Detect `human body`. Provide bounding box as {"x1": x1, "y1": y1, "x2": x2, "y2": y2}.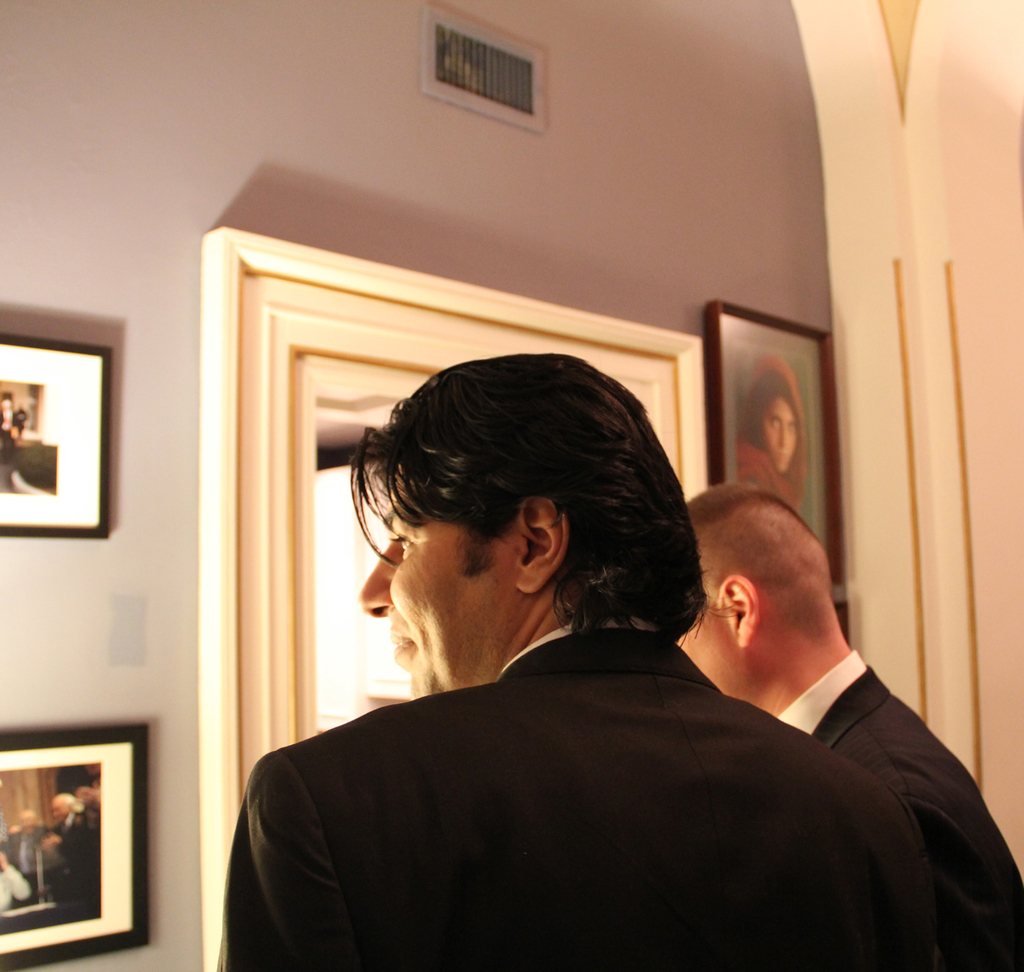
{"x1": 221, "y1": 350, "x2": 935, "y2": 970}.
